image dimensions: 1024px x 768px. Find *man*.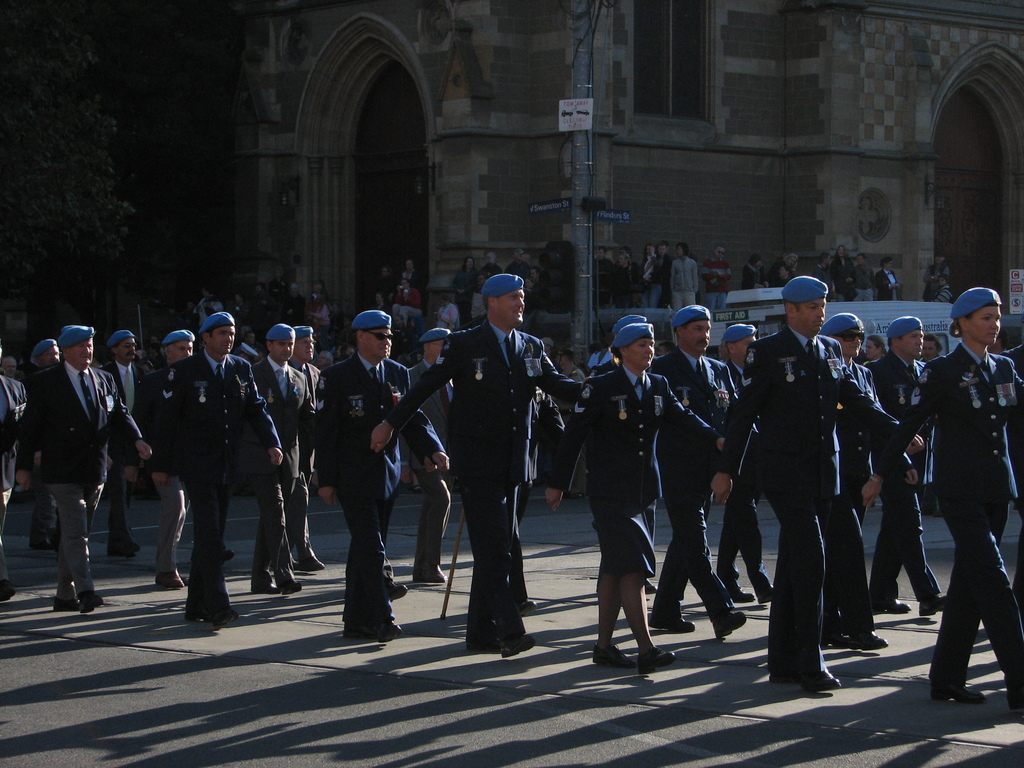
x1=94, y1=333, x2=148, y2=559.
